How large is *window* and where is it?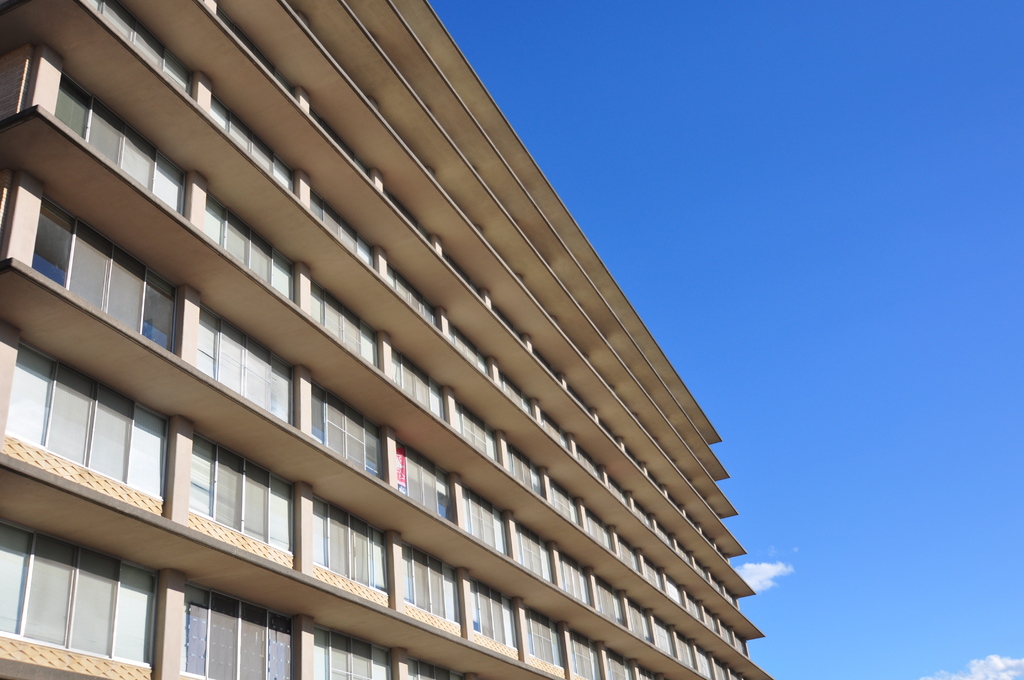
Bounding box: BBox(29, 202, 188, 369).
